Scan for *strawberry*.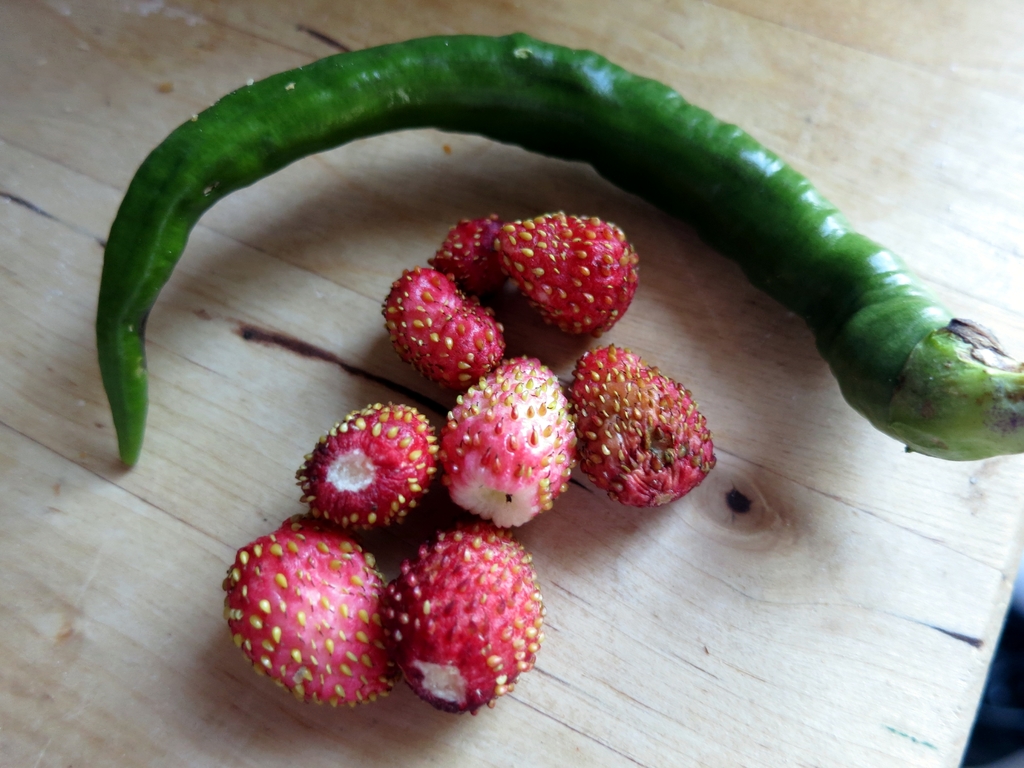
Scan result: left=361, top=534, right=572, bottom=714.
